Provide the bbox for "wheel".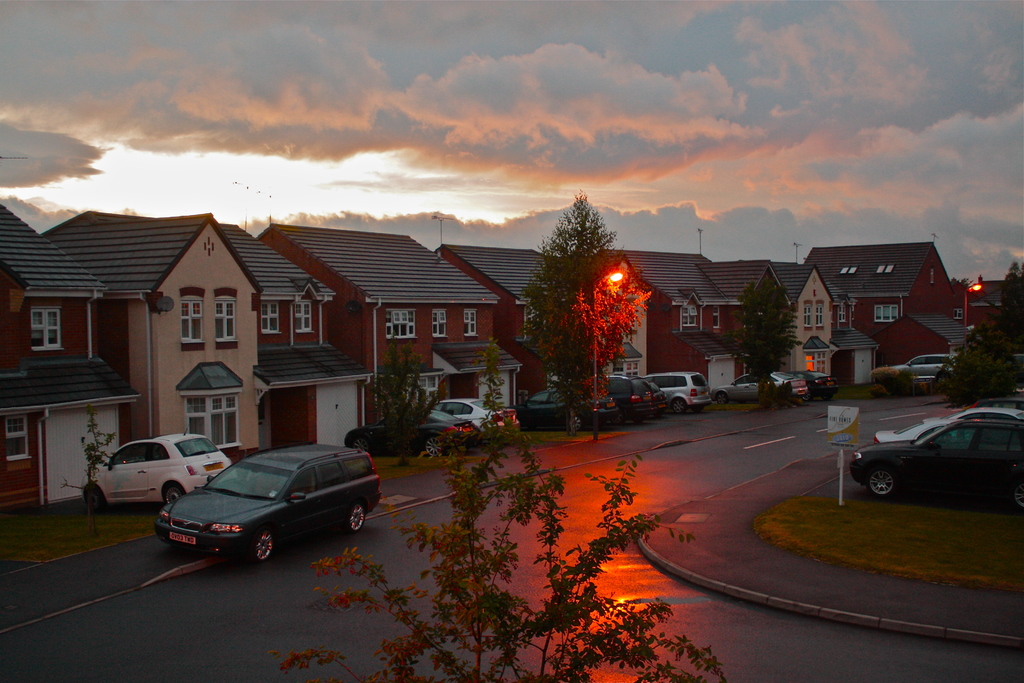
(left=84, top=483, right=106, bottom=513).
